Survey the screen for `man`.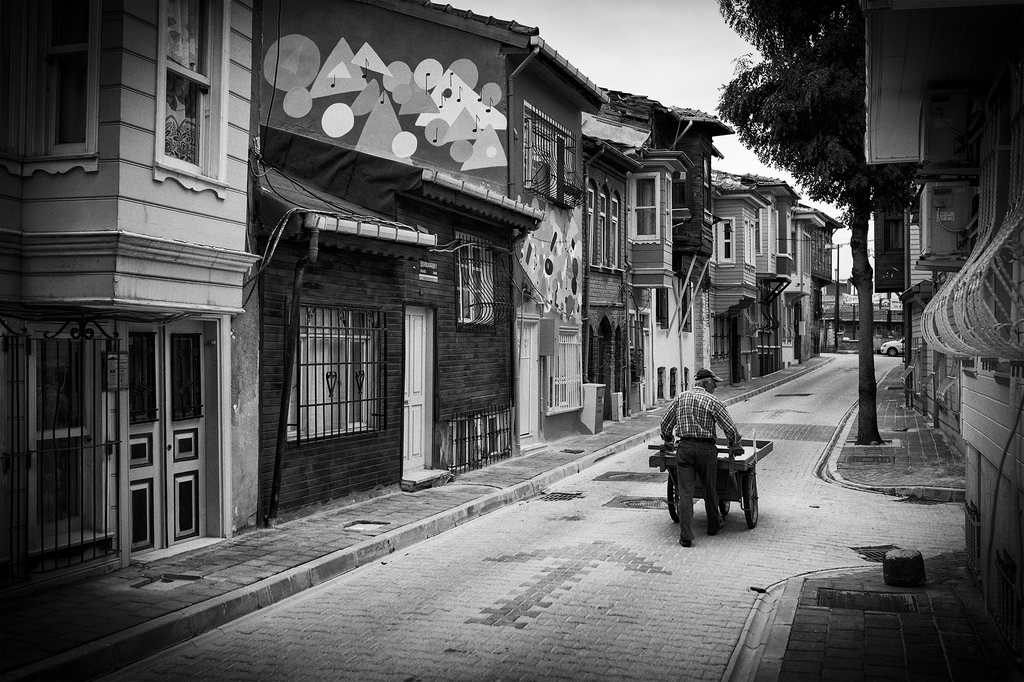
Survey found: bbox=(661, 384, 769, 548).
